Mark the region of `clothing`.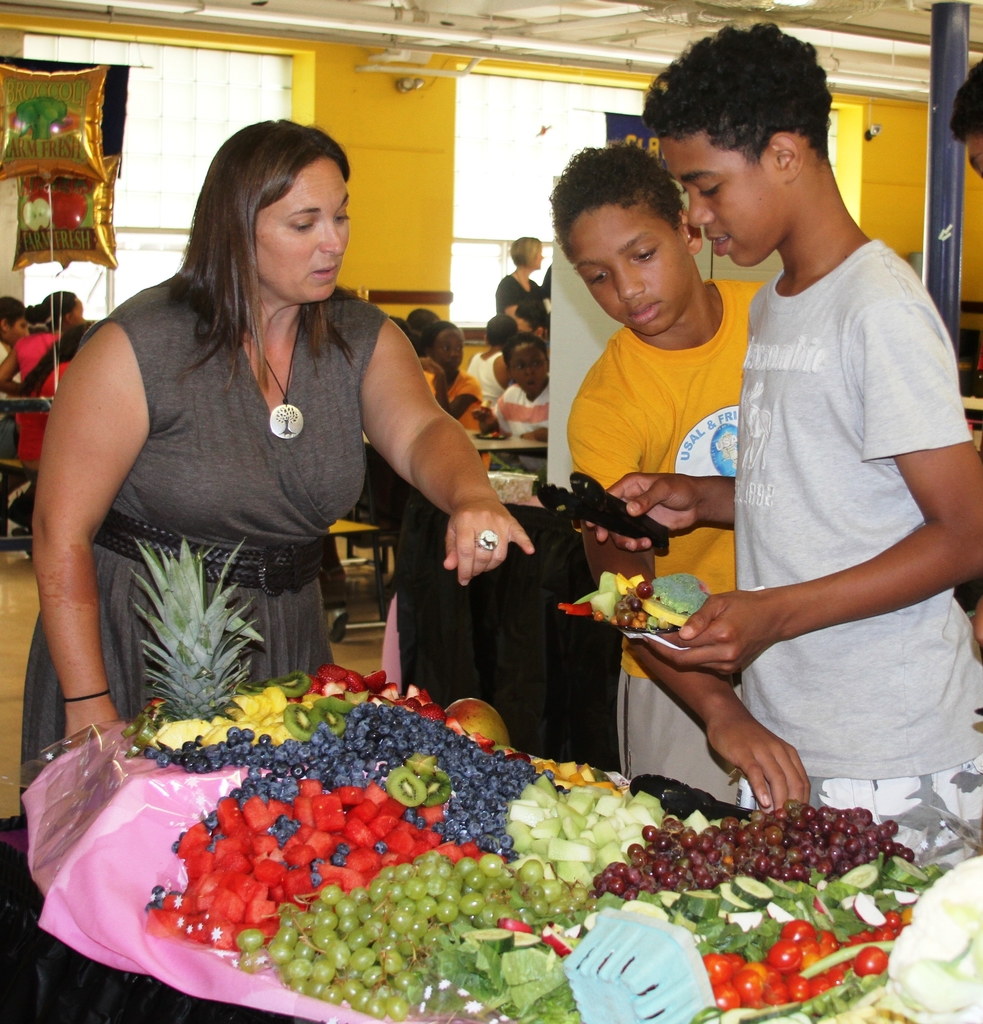
Region: pyautogui.locateOnScreen(13, 335, 76, 462).
